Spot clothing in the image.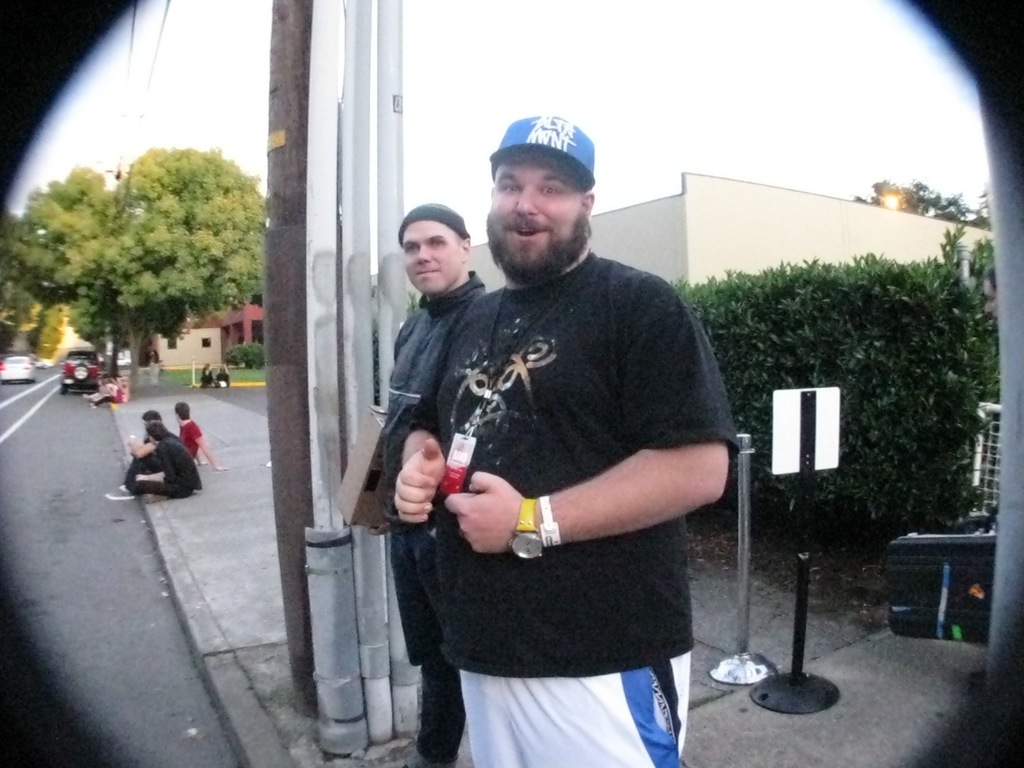
clothing found at x1=381 y1=285 x2=489 y2=767.
